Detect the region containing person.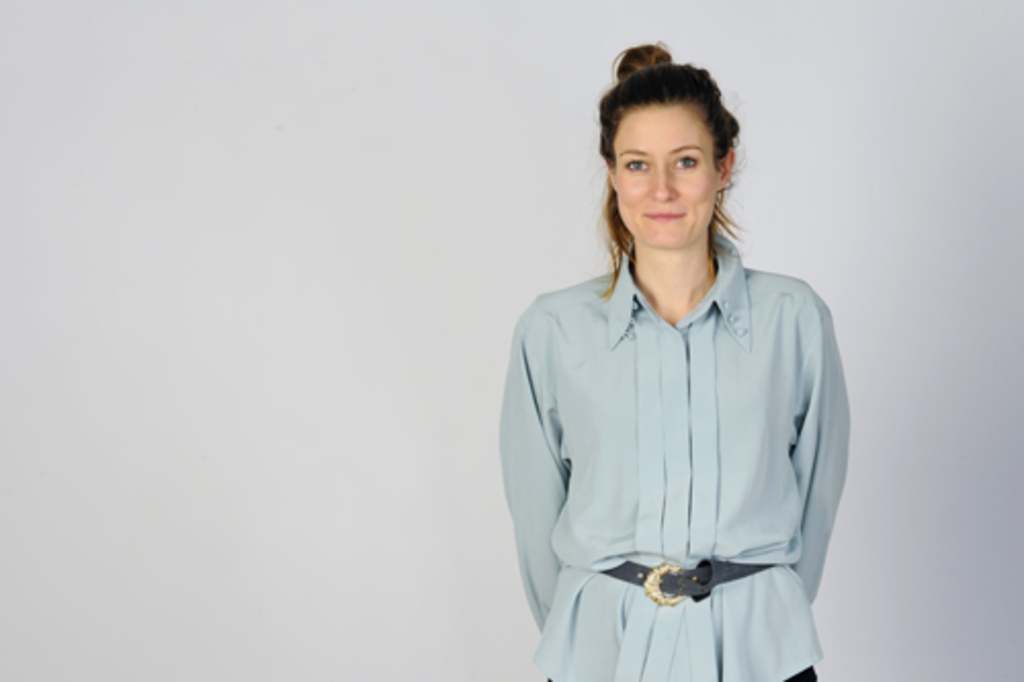
x1=514, y1=47, x2=885, y2=680.
